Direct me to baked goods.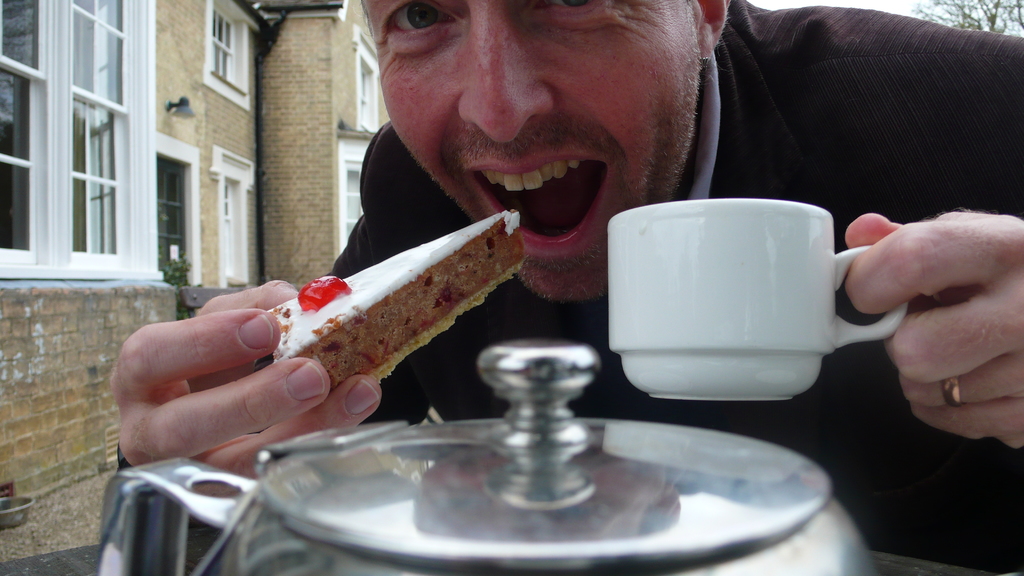
Direction: x1=270, y1=211, x2=534, y2=396.
